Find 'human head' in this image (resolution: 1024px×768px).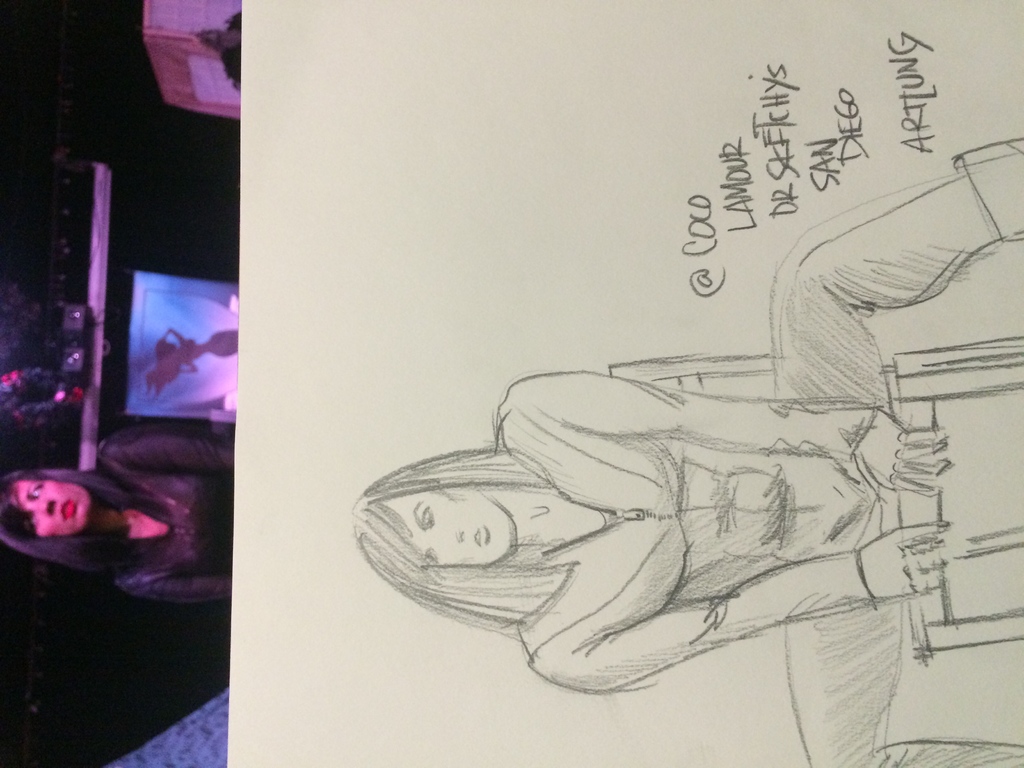
348/452/518/611.
